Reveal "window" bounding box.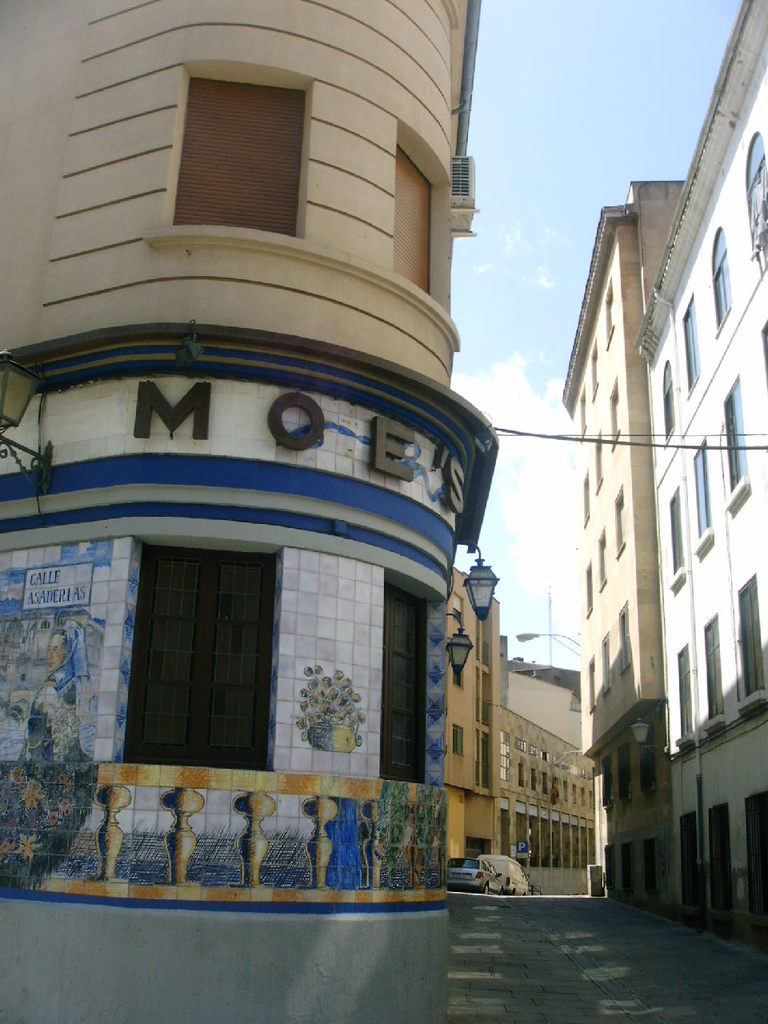
Revealed: 600,634,609,694.
